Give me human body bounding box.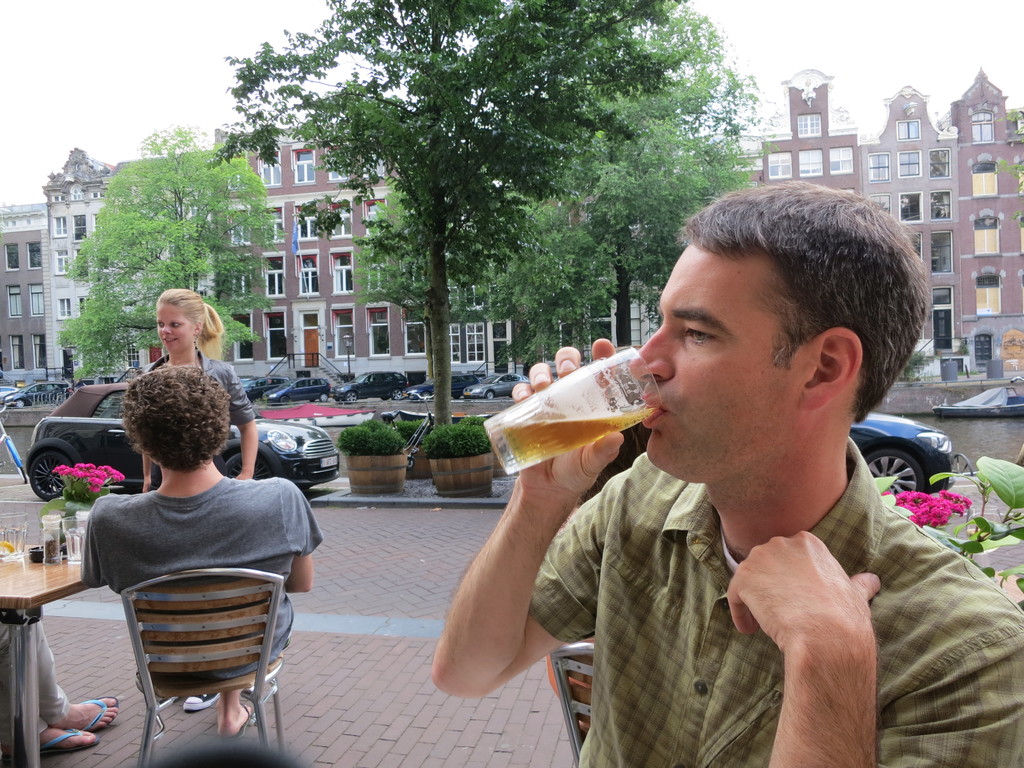
l=134, t=345, r=260, b=714.
